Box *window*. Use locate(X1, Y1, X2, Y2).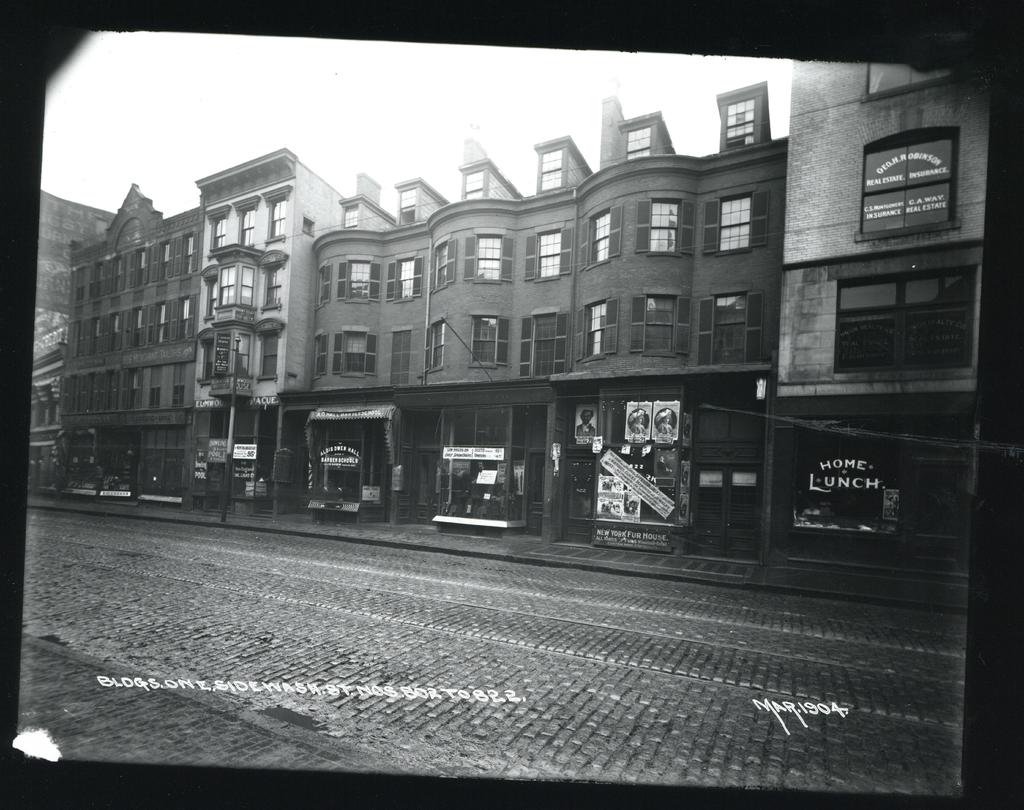
locate(626, 118, 658, 160).
